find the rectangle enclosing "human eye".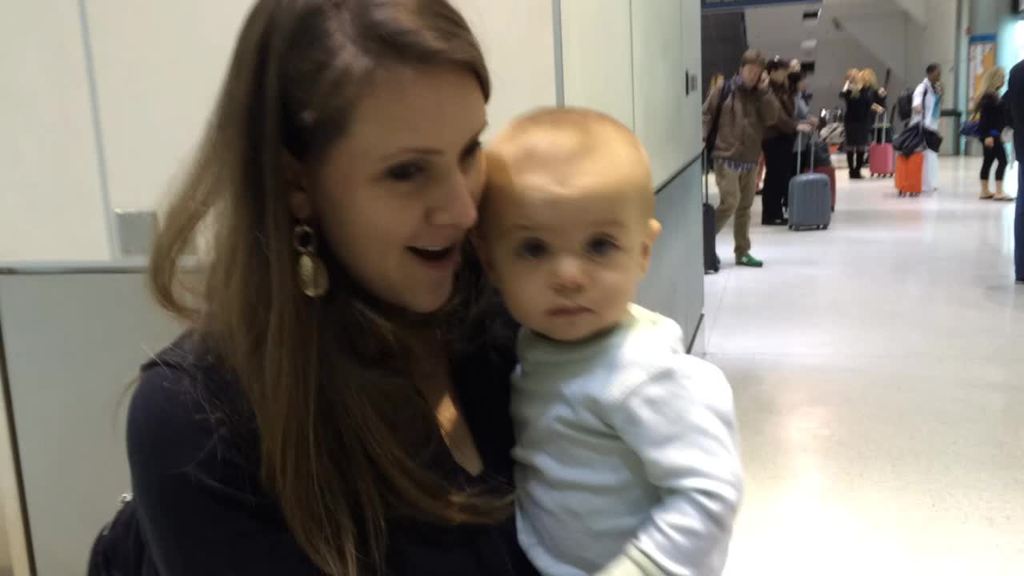
x1=576 y1=229 x2=629 y2=258.
